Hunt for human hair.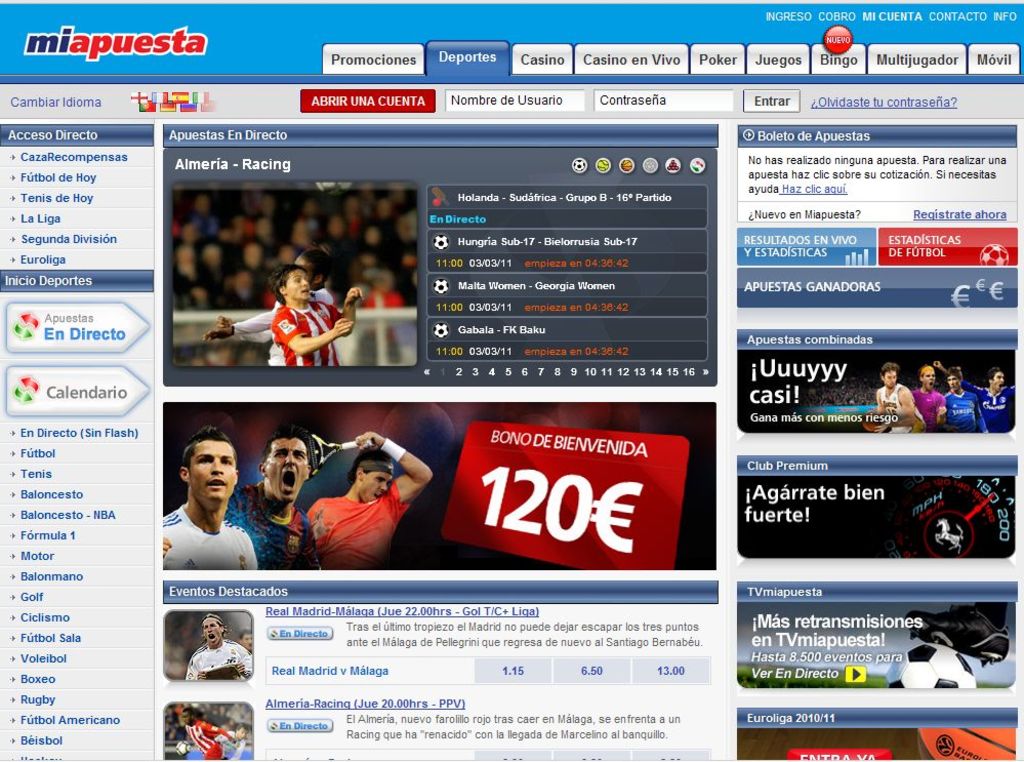
Hunted down at locate(882, 360, 897, 374).
